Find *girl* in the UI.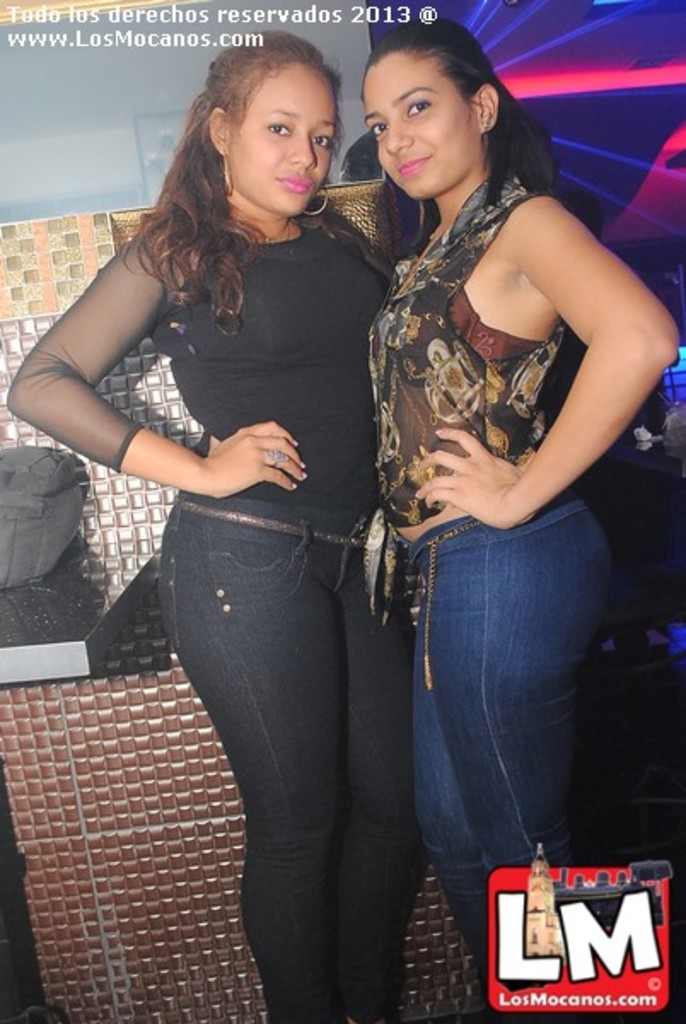
UI element at 9, 29, 423, 1015.
